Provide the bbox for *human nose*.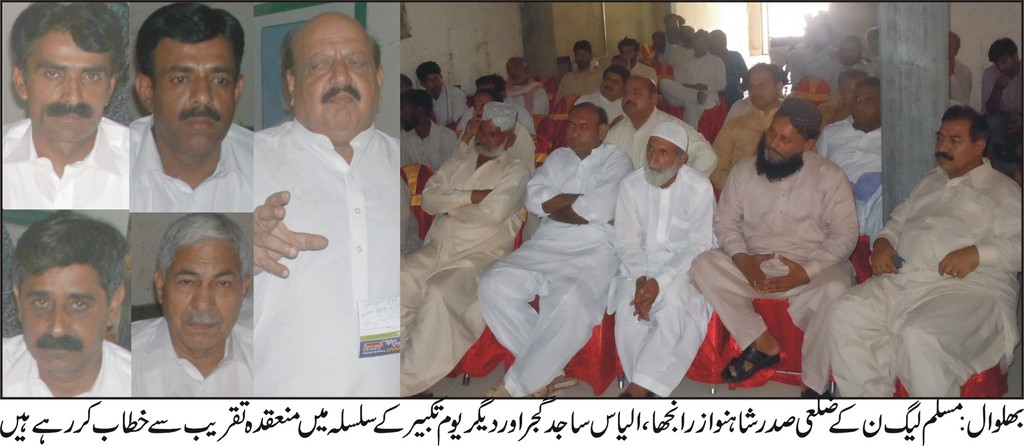
detection(477, 106, 481, 114).
